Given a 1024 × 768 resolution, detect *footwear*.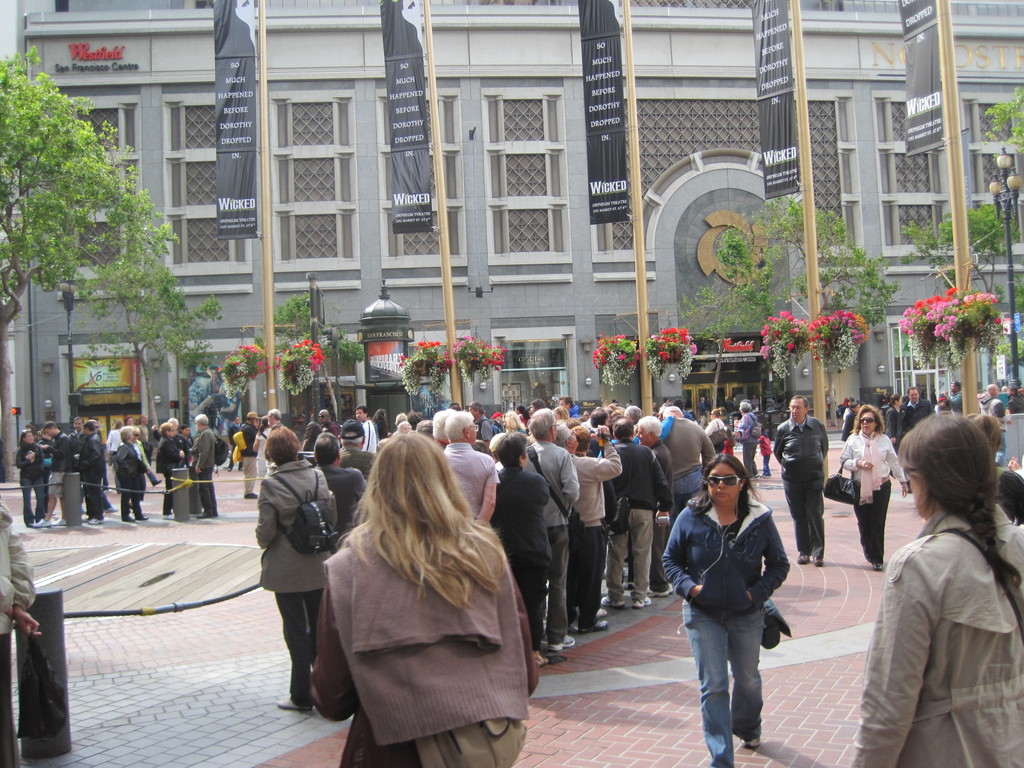
[left=797, top=551, right=809, bottom=562].
